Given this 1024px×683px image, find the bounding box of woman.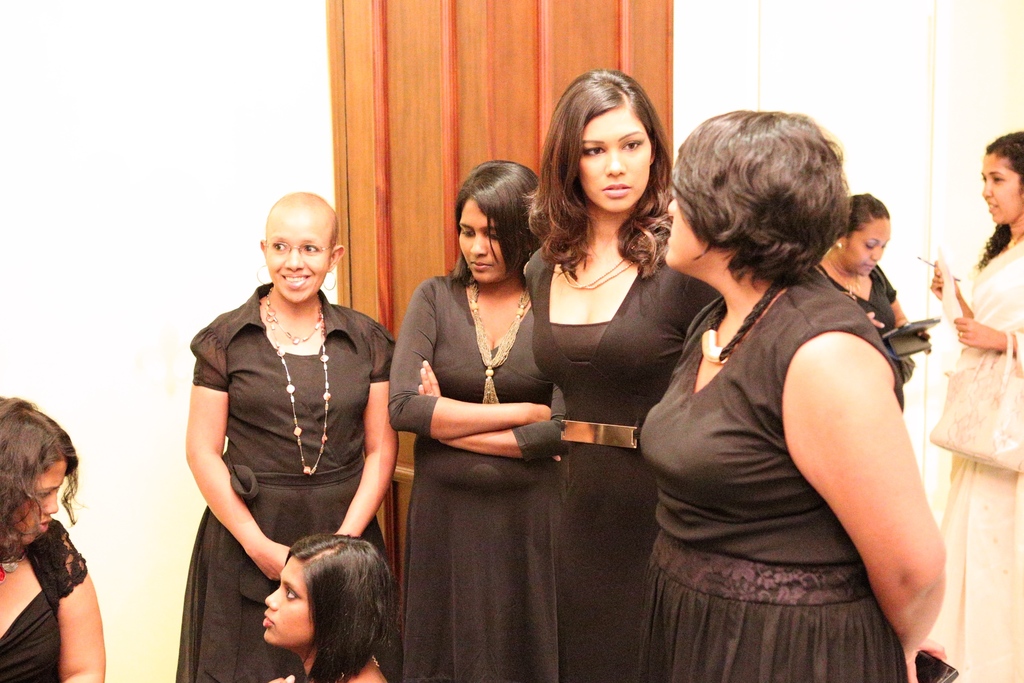
box(393, 158, 584, 681).
